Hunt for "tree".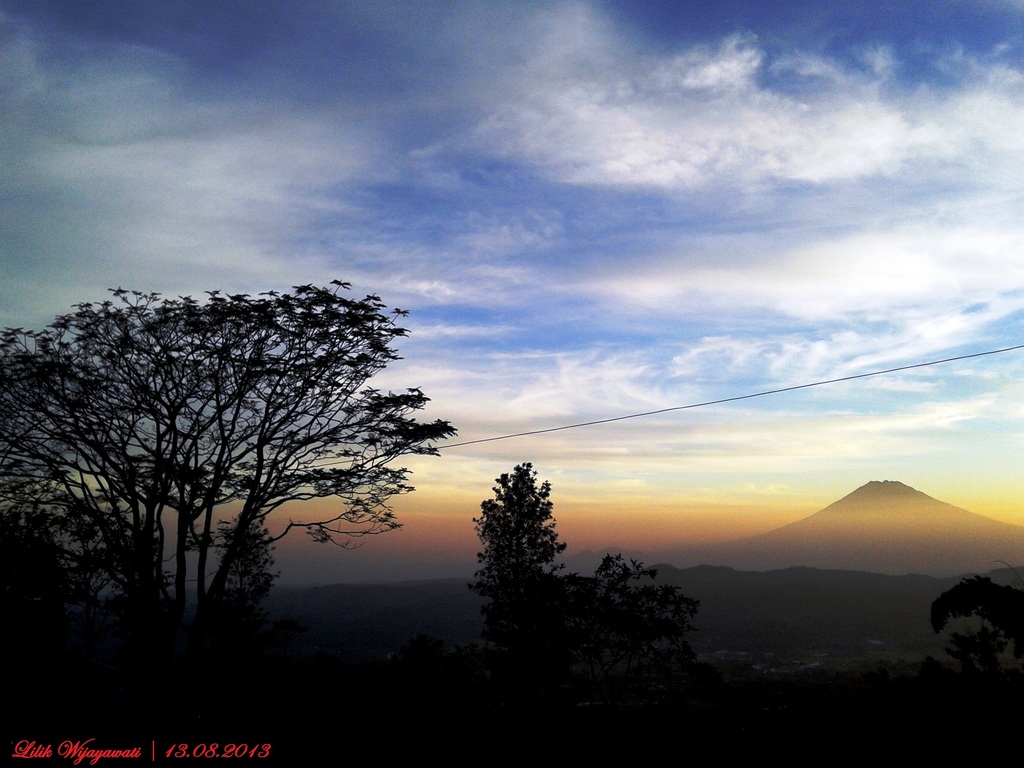
Hunted down at [x1=476, y1=458, x2=574, y2=654].
